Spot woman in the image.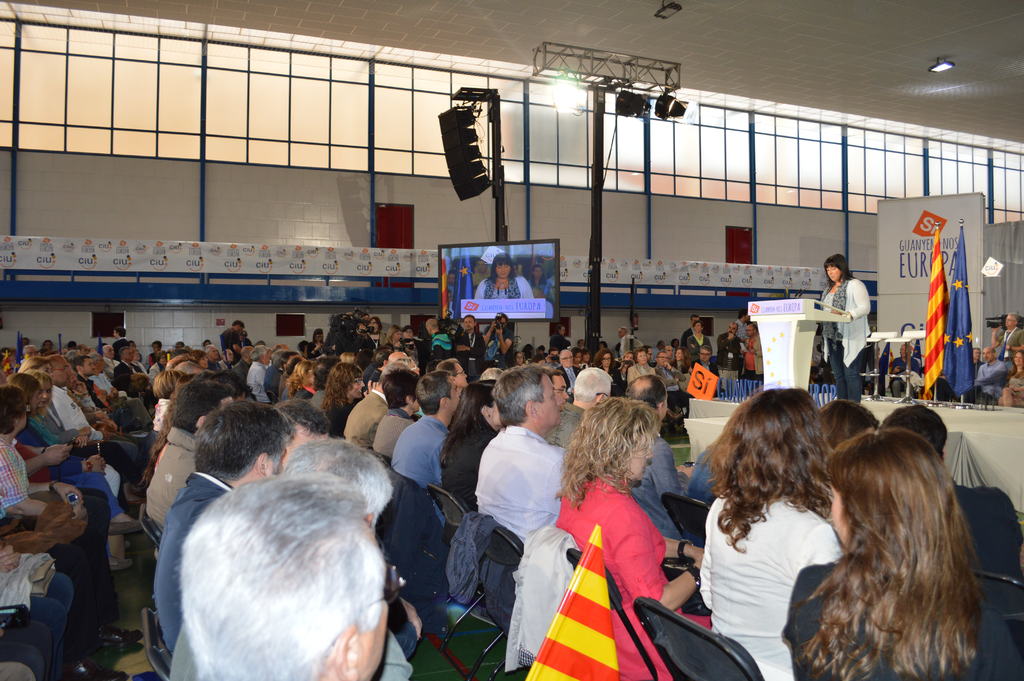
woman found at {"x1": 626, "y1": 345, "x2": 659, "y2": 390}.
